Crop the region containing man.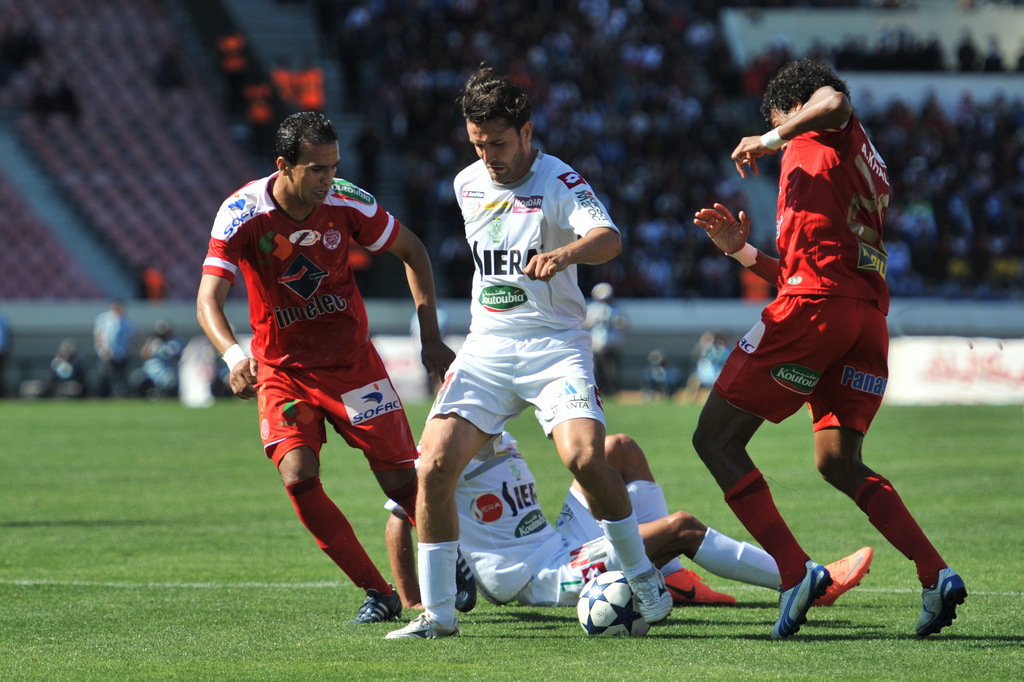
Crop region: bbox(194, 111, 438, 632).
